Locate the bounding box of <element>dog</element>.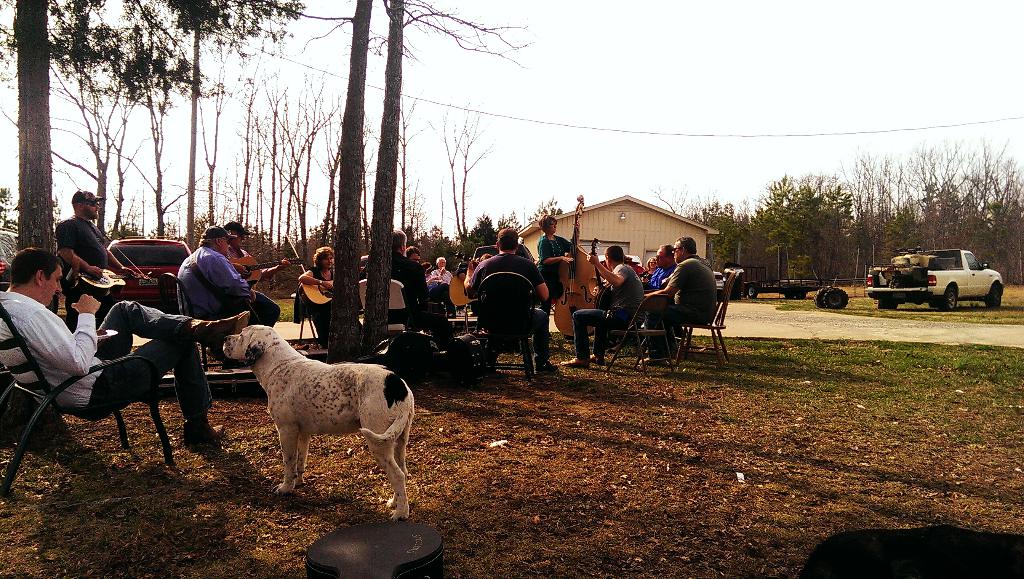
Bounding box: 216/321/417/522.
